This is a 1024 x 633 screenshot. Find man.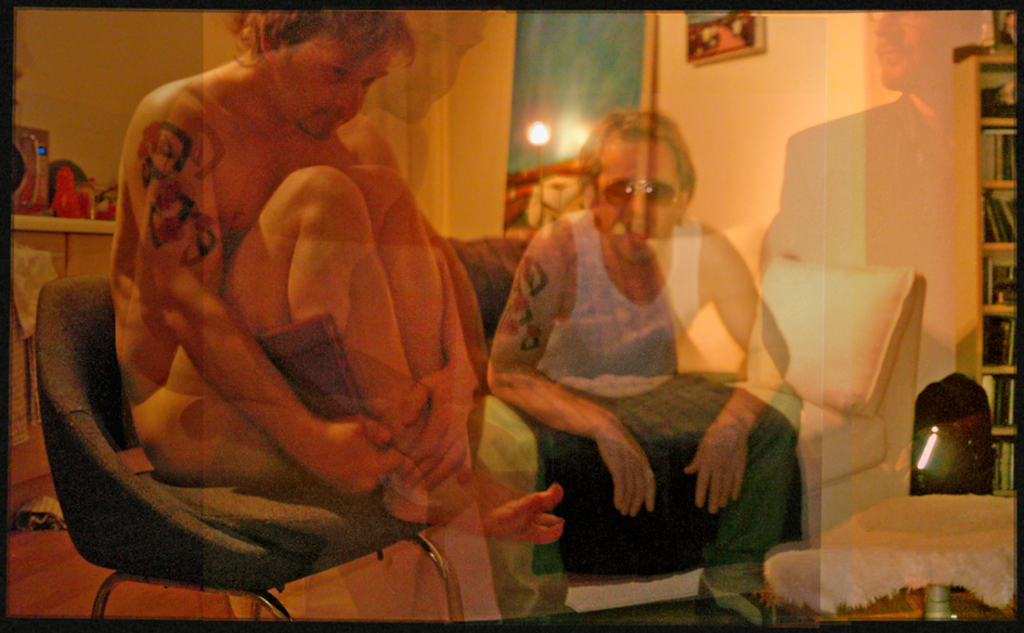
Bounding box: Rect(111, 7, 560, 543).
